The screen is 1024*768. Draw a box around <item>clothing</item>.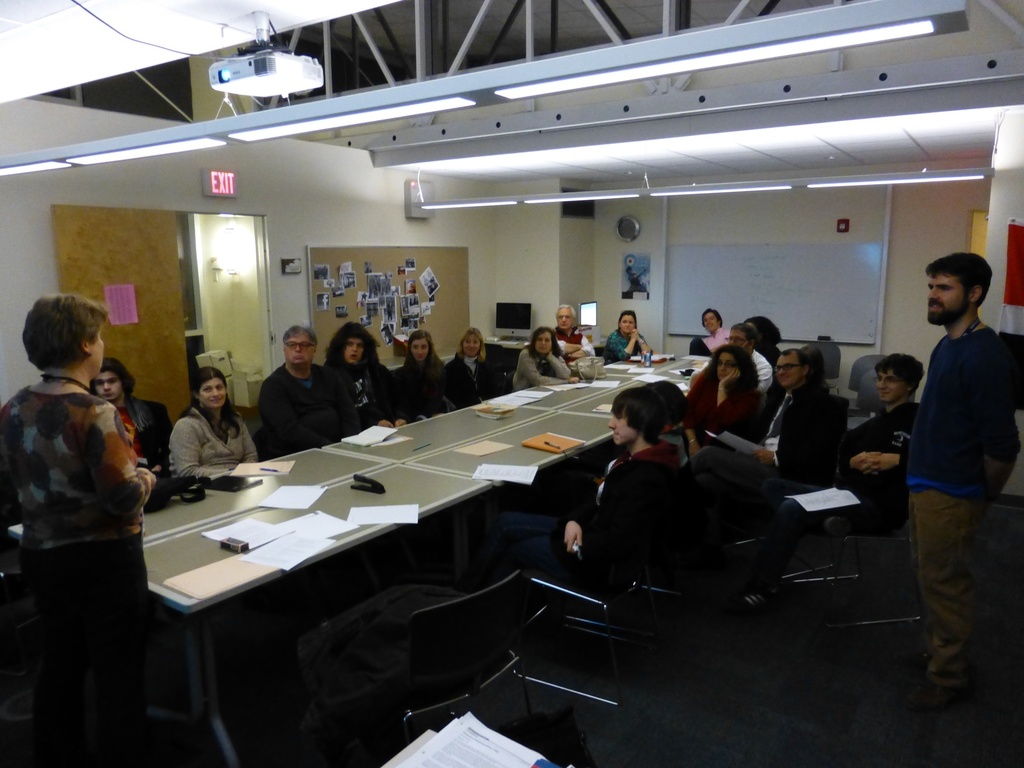
BBox(749, 398, 918, 548).
